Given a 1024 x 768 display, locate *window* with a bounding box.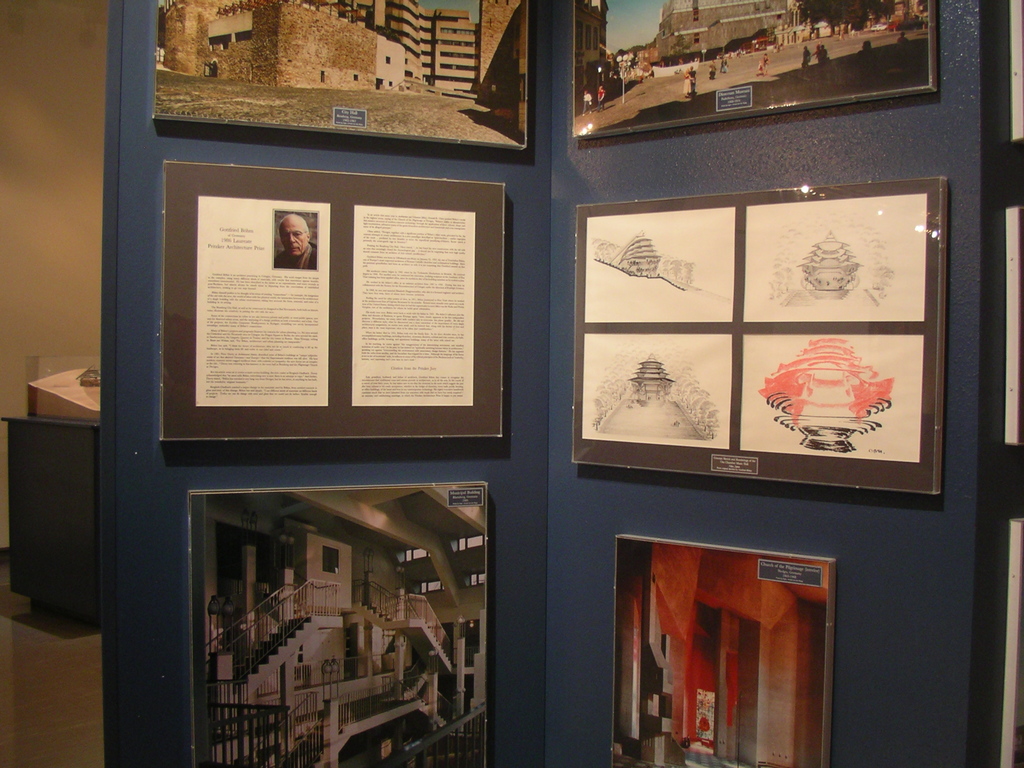
Located: (390, 82, 391, 87).
